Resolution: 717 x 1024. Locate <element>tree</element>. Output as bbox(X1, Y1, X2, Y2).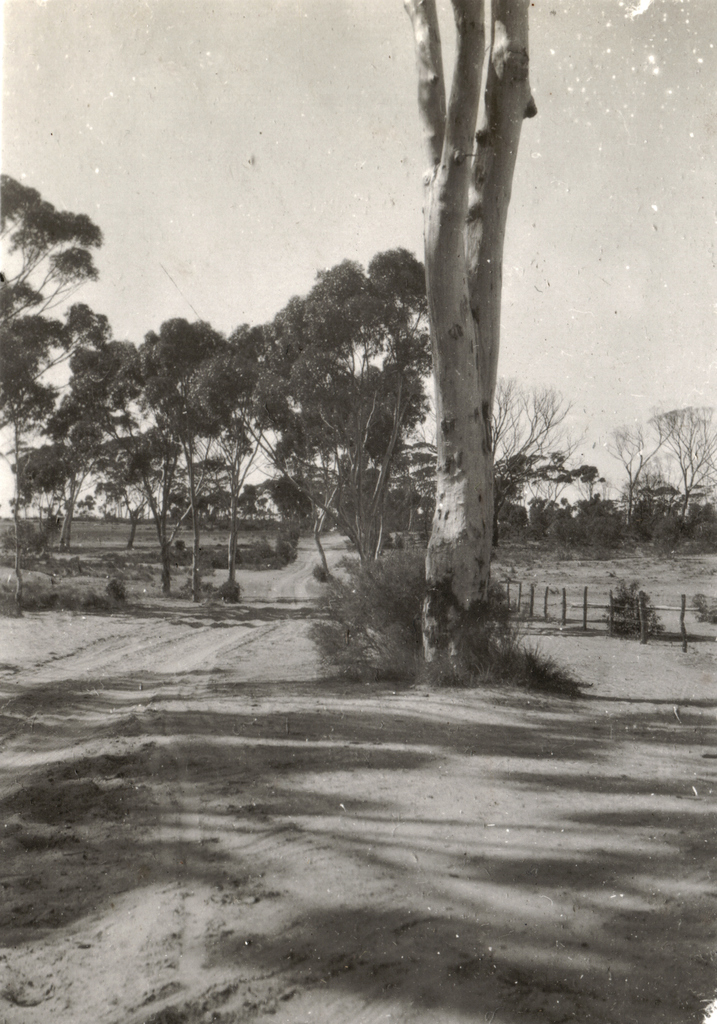
bbox(649, 412, 716, 534).
